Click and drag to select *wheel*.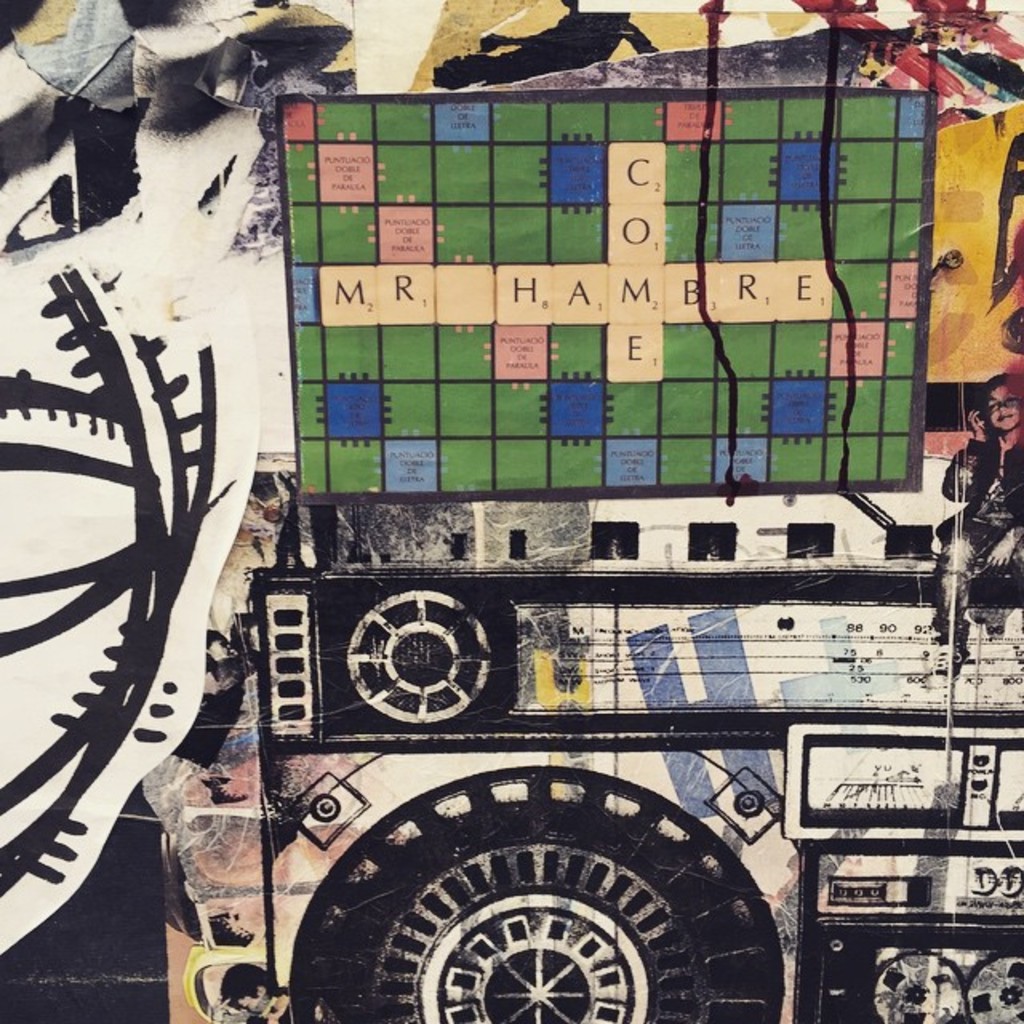
Selection: [344,587,493,714].
